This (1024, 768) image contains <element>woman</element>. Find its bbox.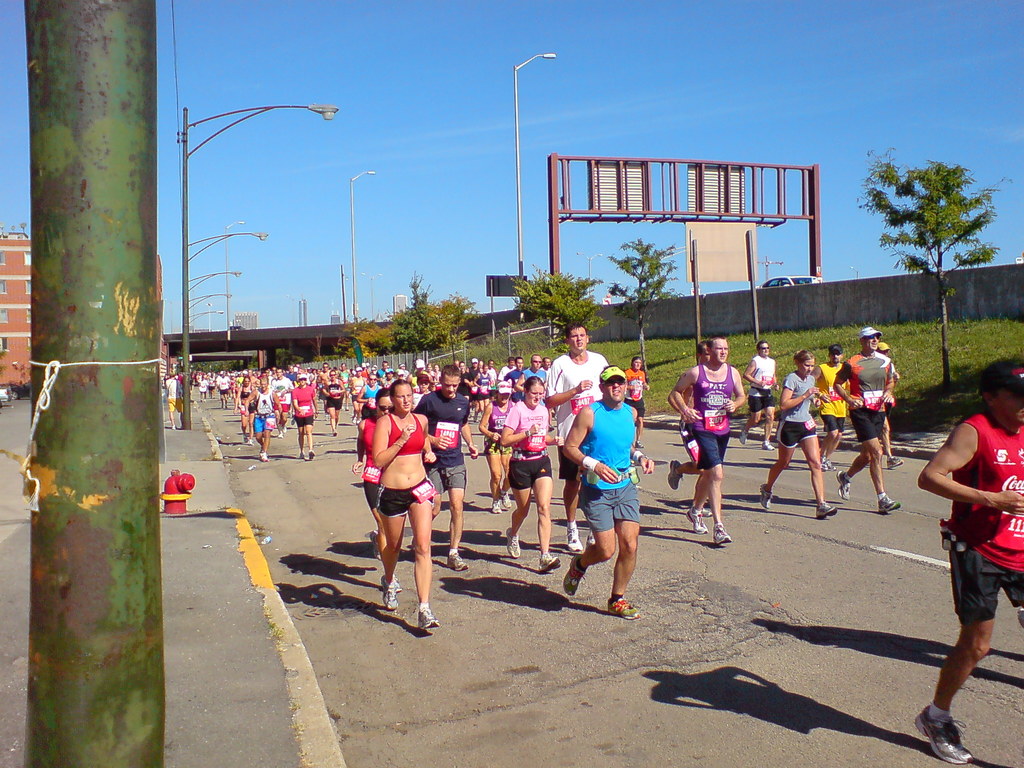
region(756, 351, 836, 520).
